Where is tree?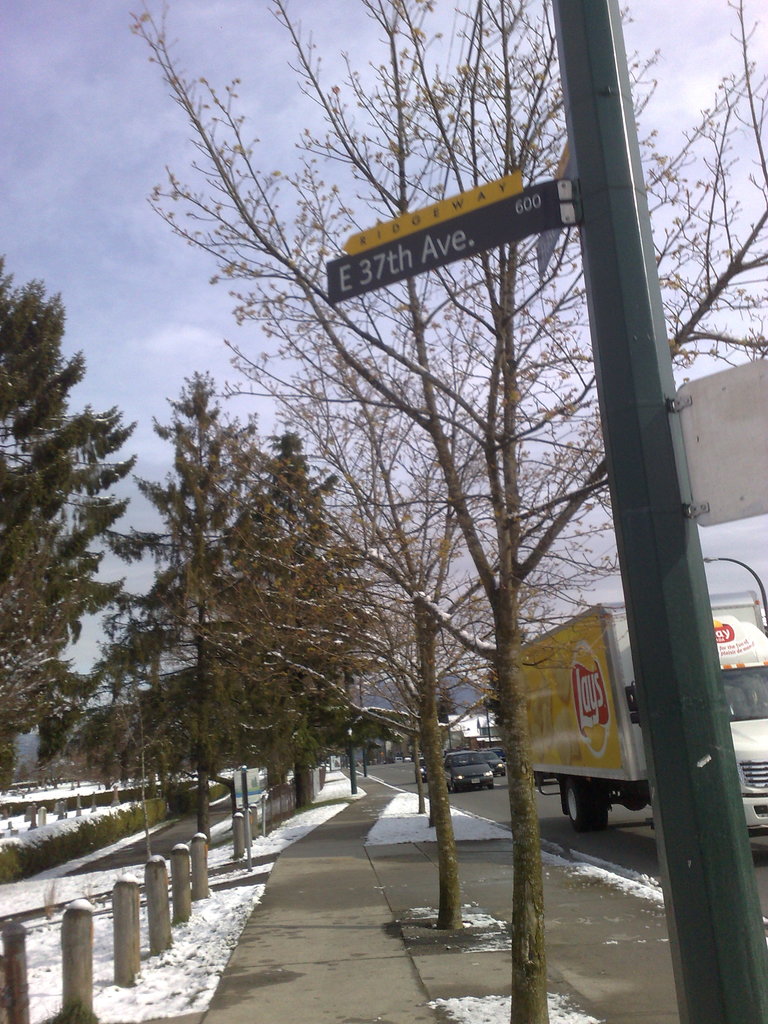
0 251 138 824.
